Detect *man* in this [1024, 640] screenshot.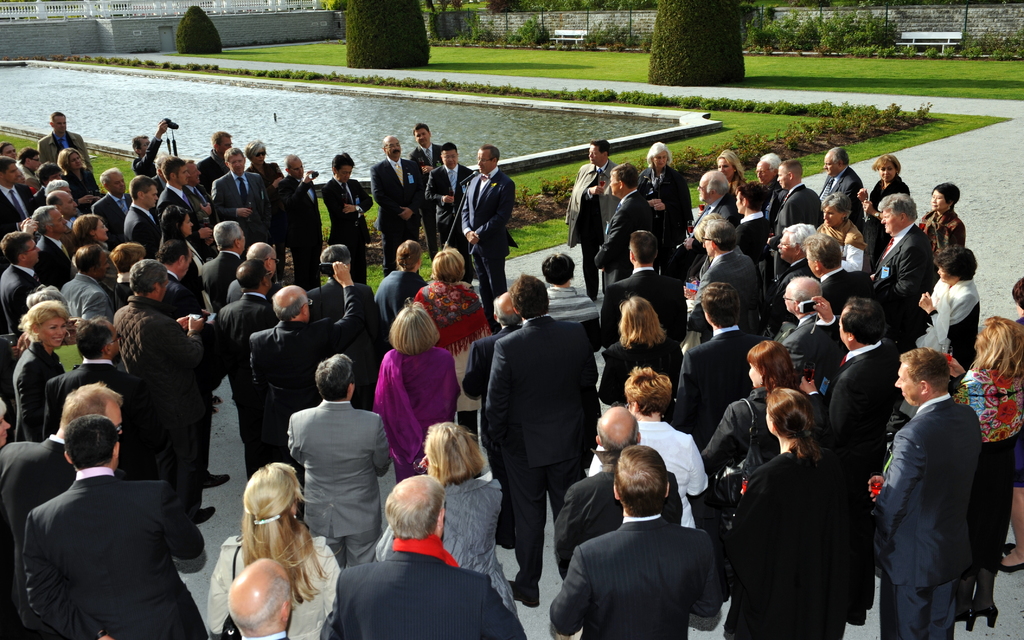
Detection: 678 167 746 281.
